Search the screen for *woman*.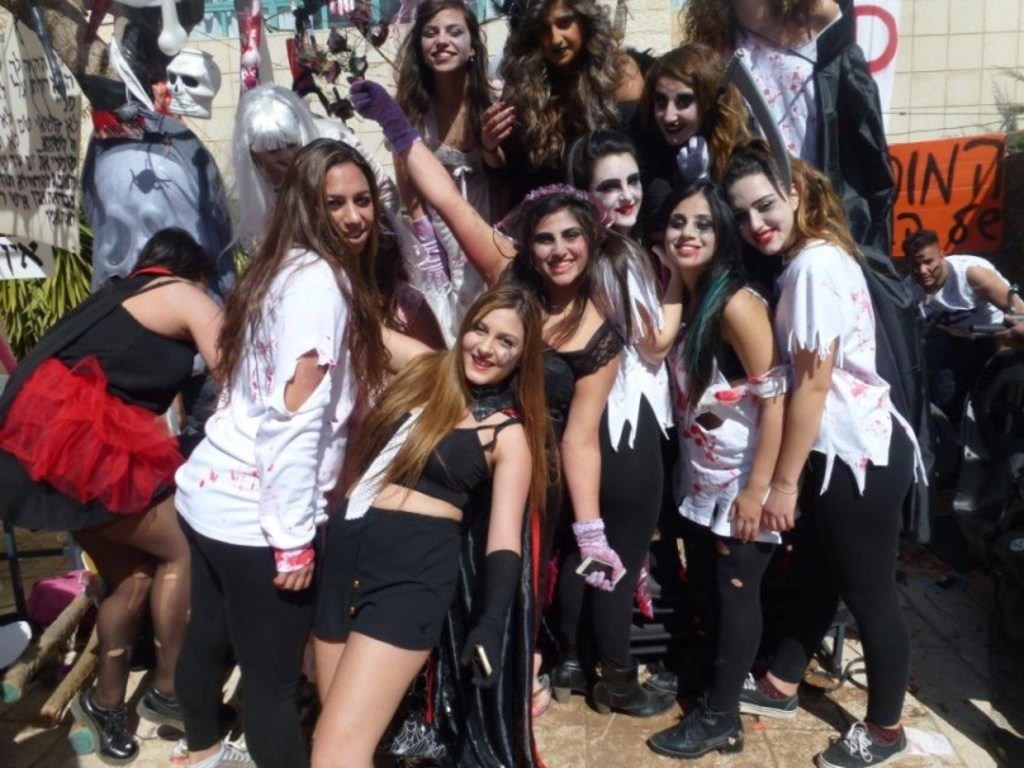
Found at x1=644 y1=42 x2=749 y2=234.
